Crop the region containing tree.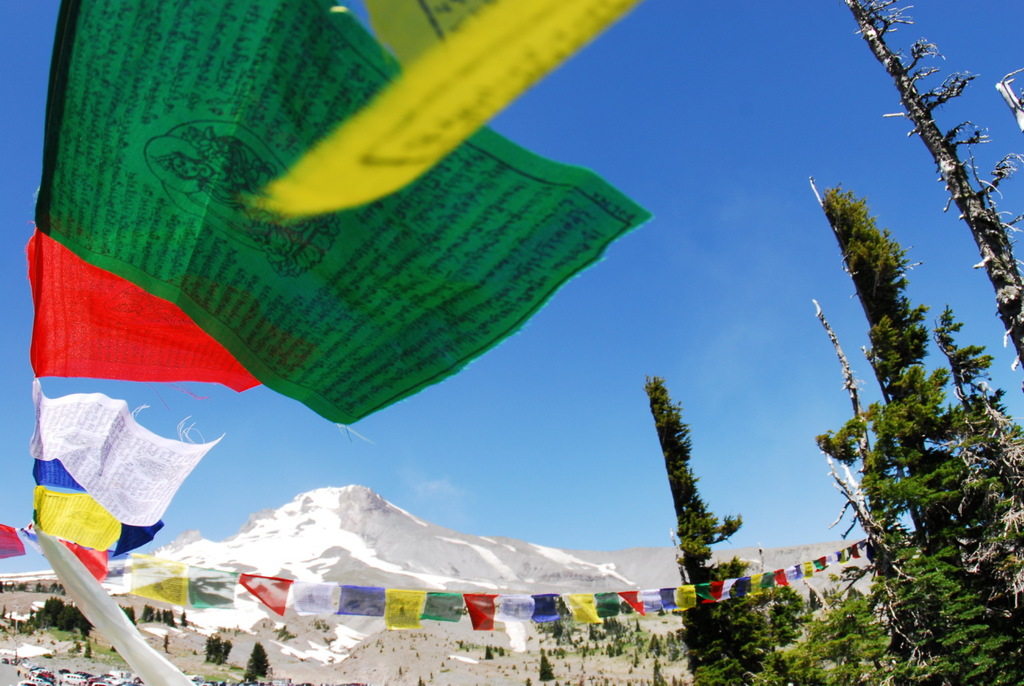
Crop region: (844,0,1023,374).
